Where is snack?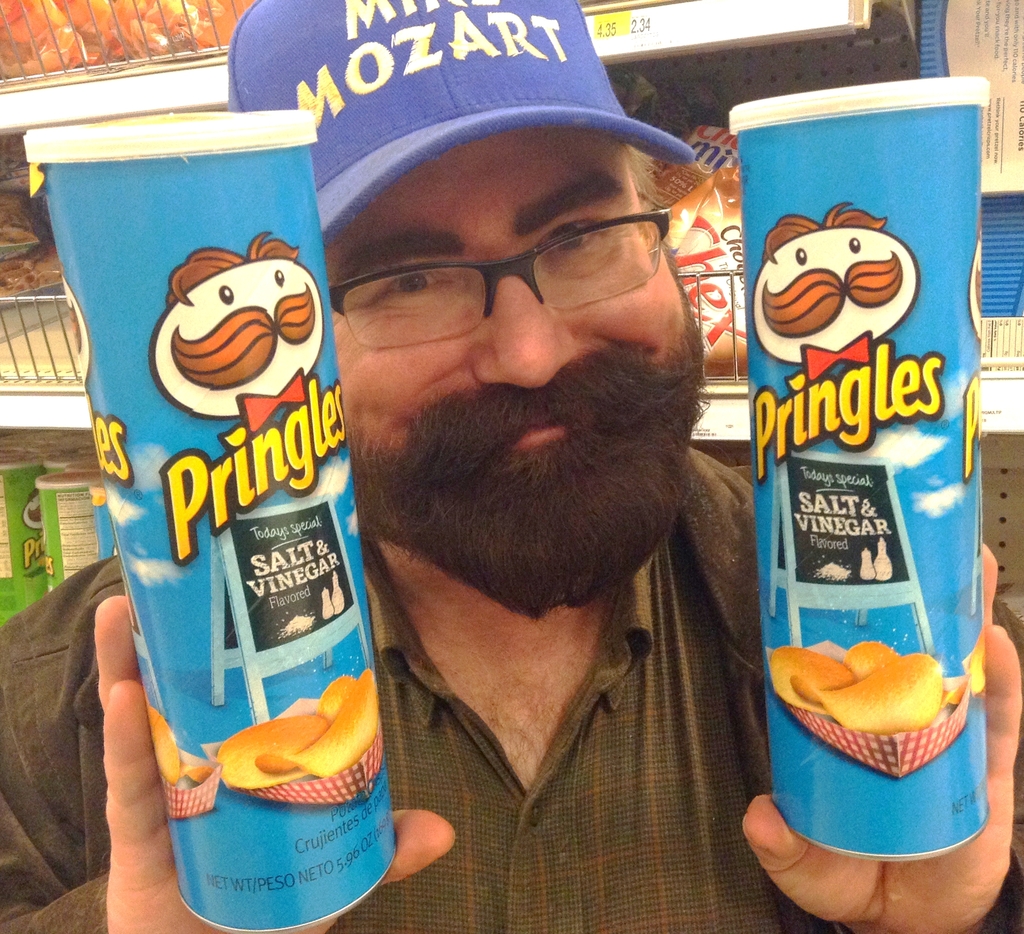
765,626,995,826.
